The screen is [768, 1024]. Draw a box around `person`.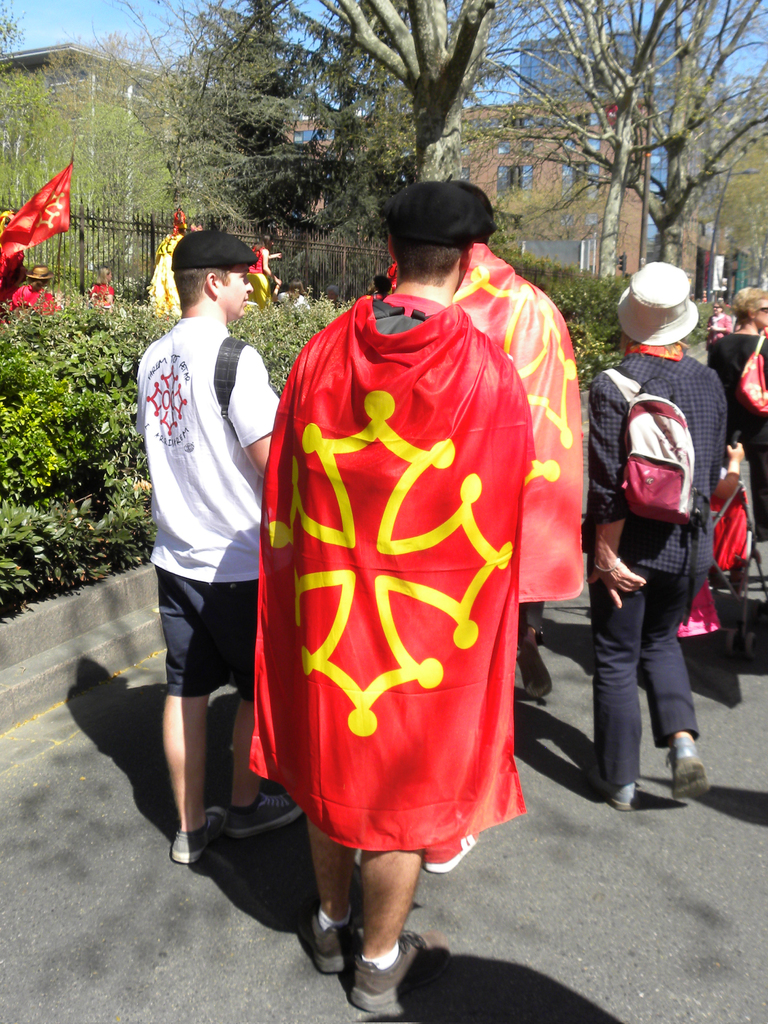
0,263,60,317.
